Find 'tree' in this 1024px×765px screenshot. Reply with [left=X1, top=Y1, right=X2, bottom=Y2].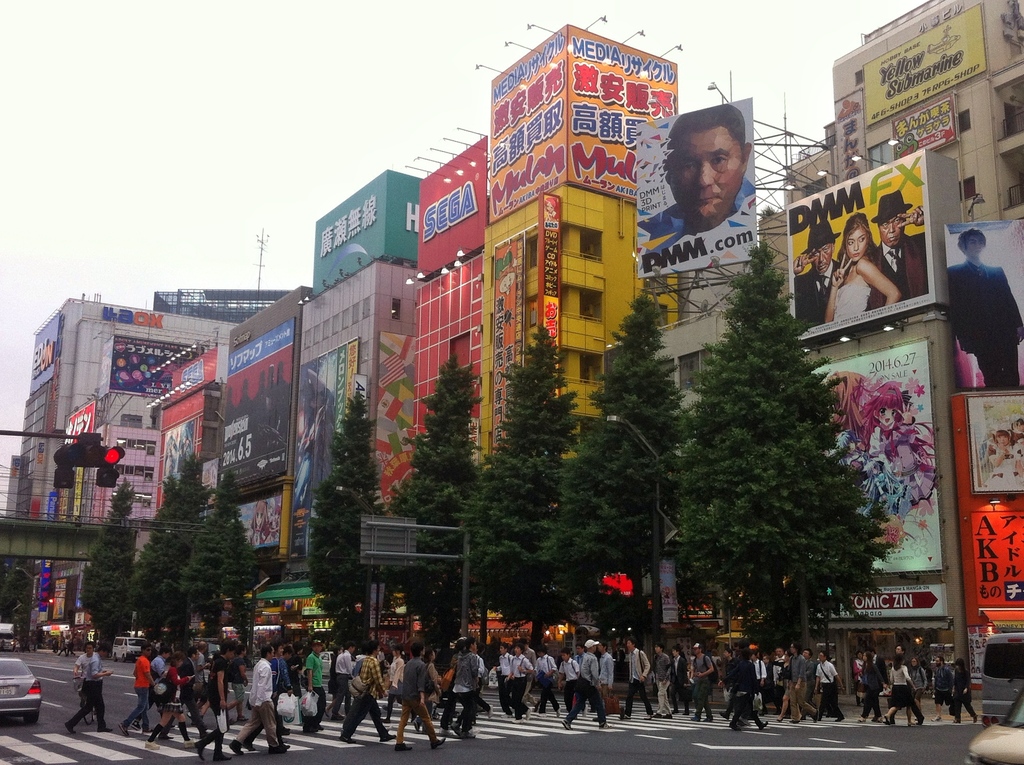
[left=445, top=316, right=579, bottom=689].
